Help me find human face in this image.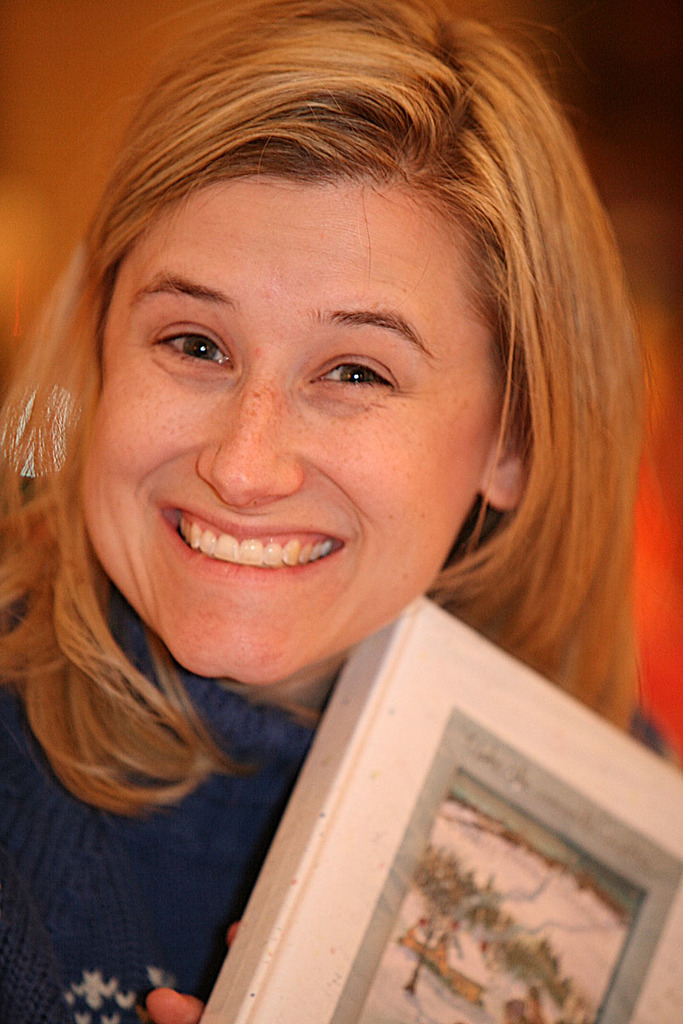
Found it: (82,170,509,685).
